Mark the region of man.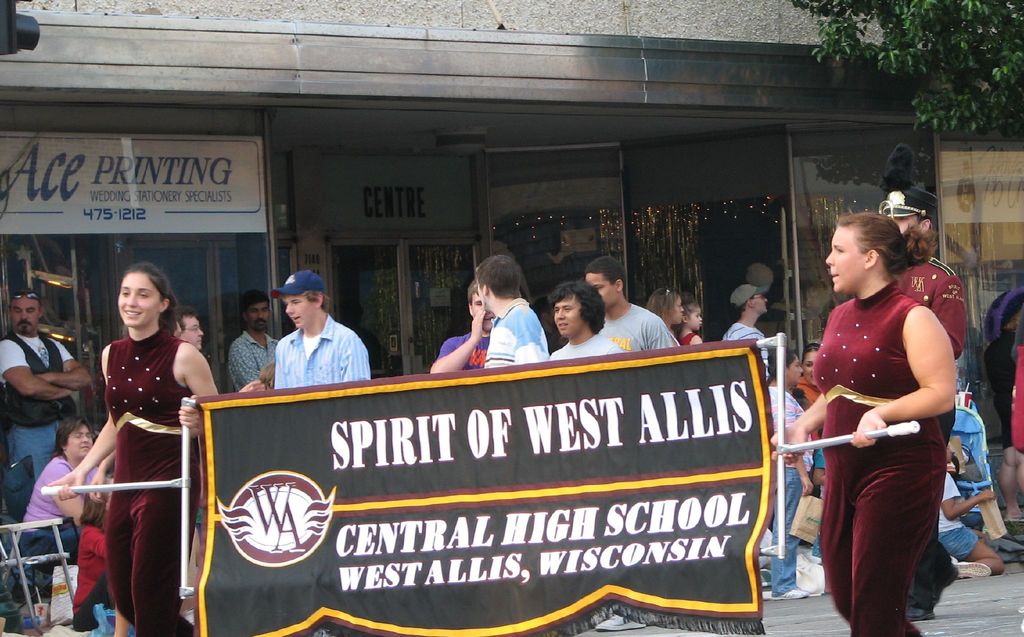
Region: <box>476,258,551,369</box>.
